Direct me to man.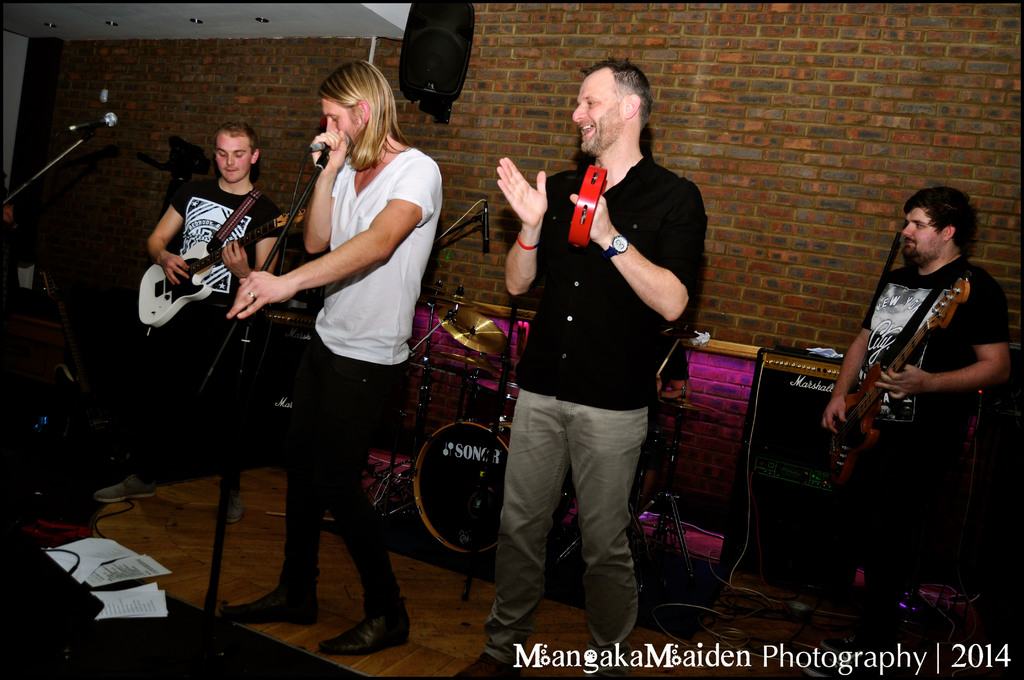
Direction: bbox(825, 186, 1014, 610).
